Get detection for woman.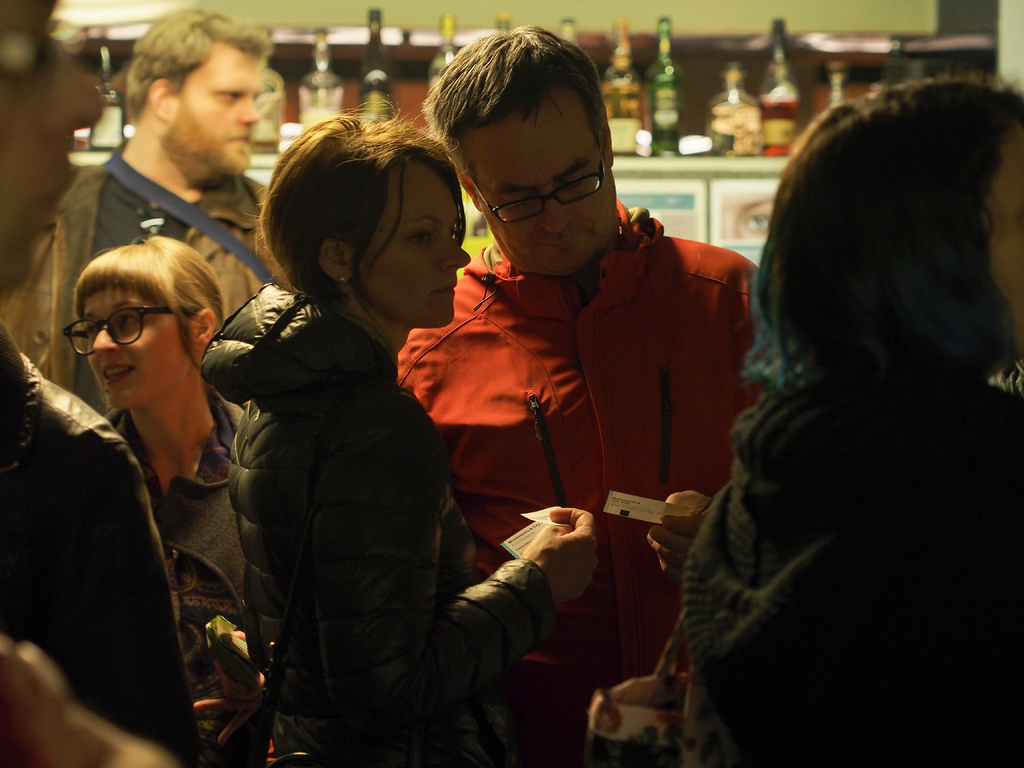
Detection: 61, 233, 270, 767.
